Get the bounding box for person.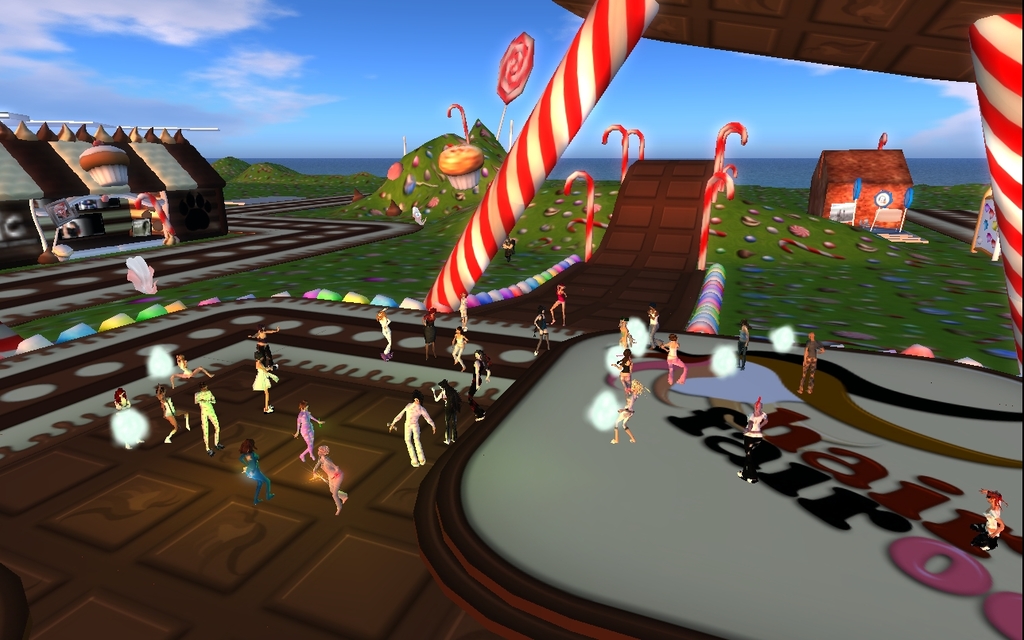
<bbox>971, 487, 1009, 549</bbox>.
